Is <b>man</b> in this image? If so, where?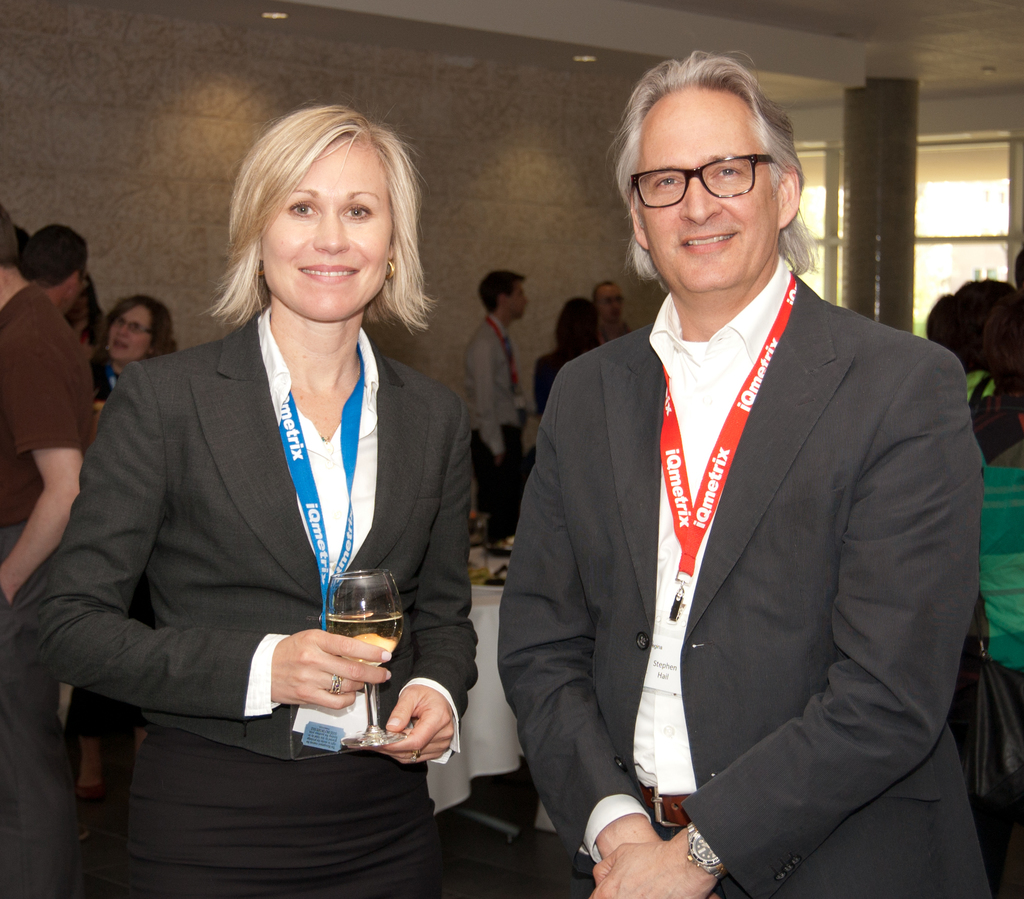
Yes, at {"x1": 468, "y1": 271, "x2": 536, "y2": 517}.
